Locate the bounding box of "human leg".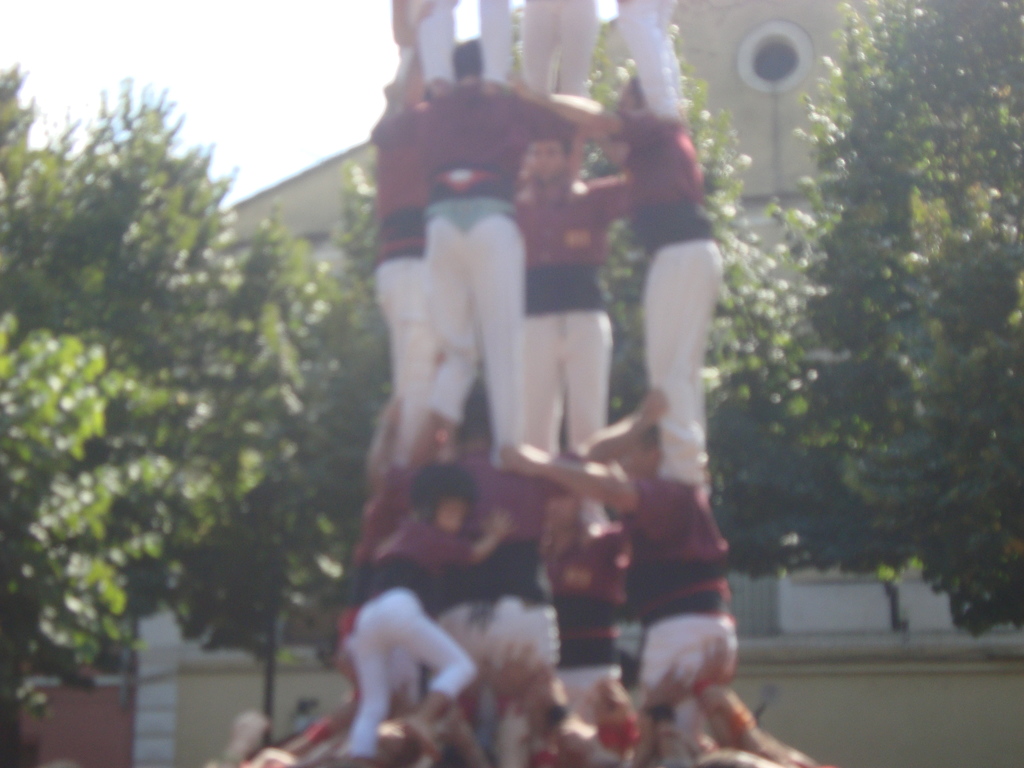
Bounding box: x1=558 y1=315 x2=611 y2=458.
